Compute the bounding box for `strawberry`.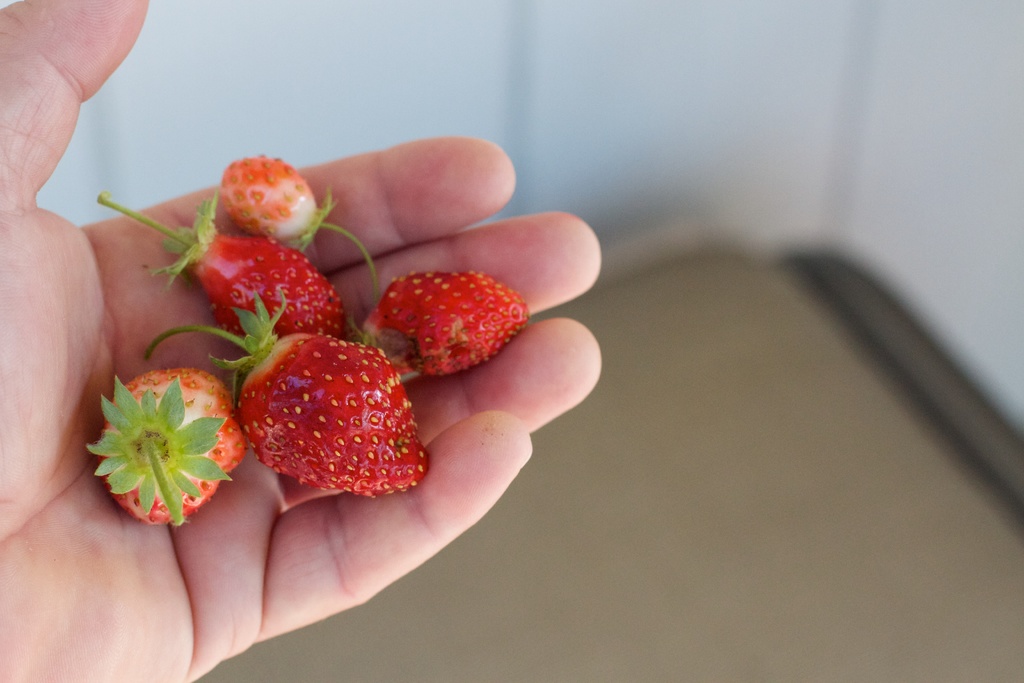
box=[143, 294, 423, 498].
